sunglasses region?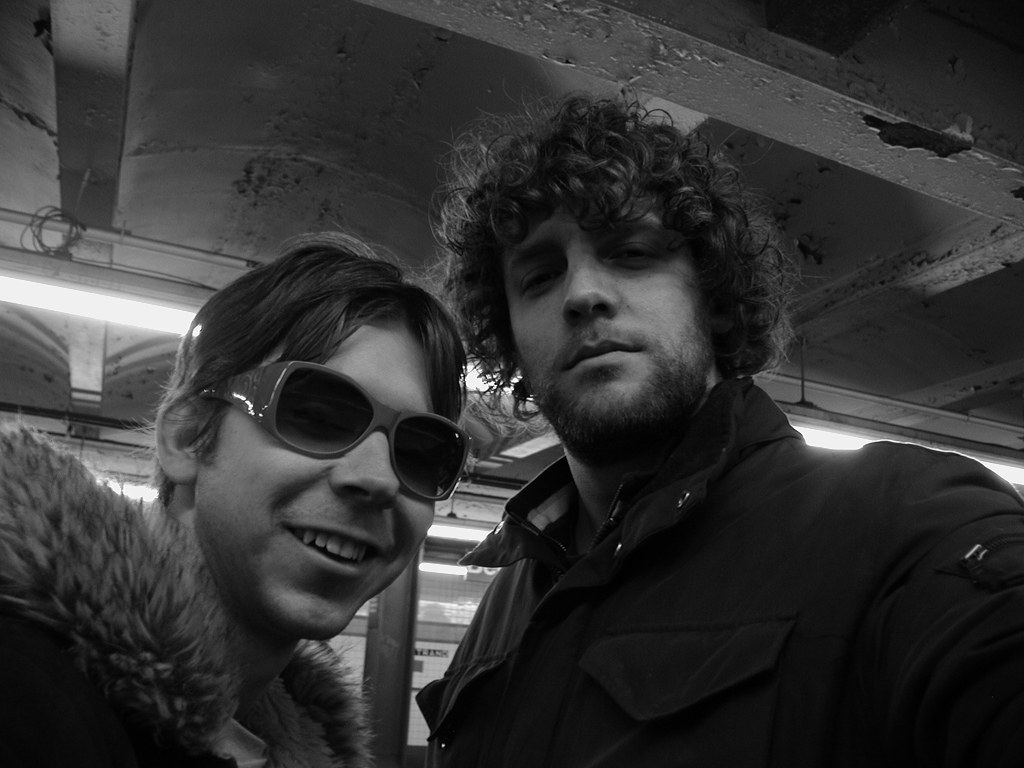
196 360 472 506
